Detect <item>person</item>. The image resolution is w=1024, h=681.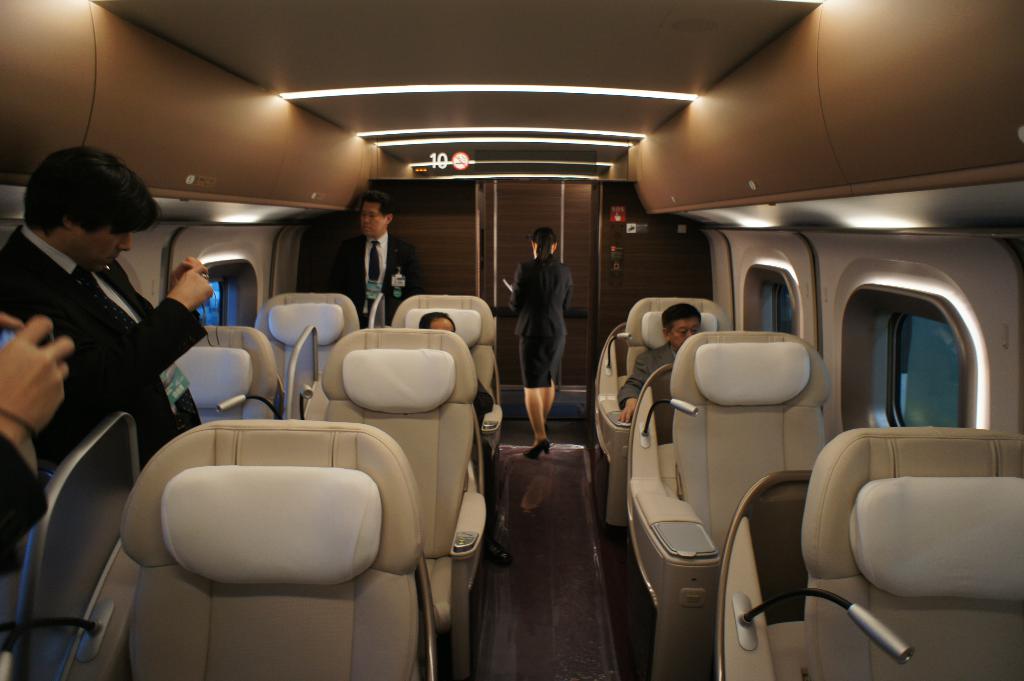
(left=509, top=224, right=574, bottom=463).
